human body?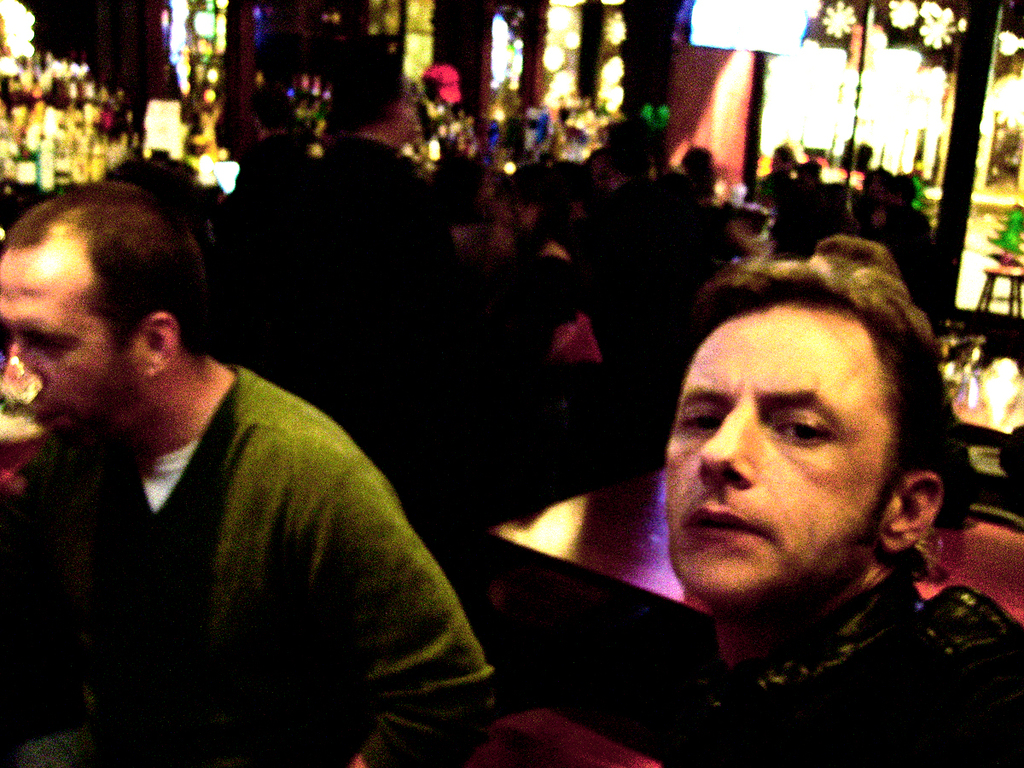
box=[271, 60, 446, 338]
